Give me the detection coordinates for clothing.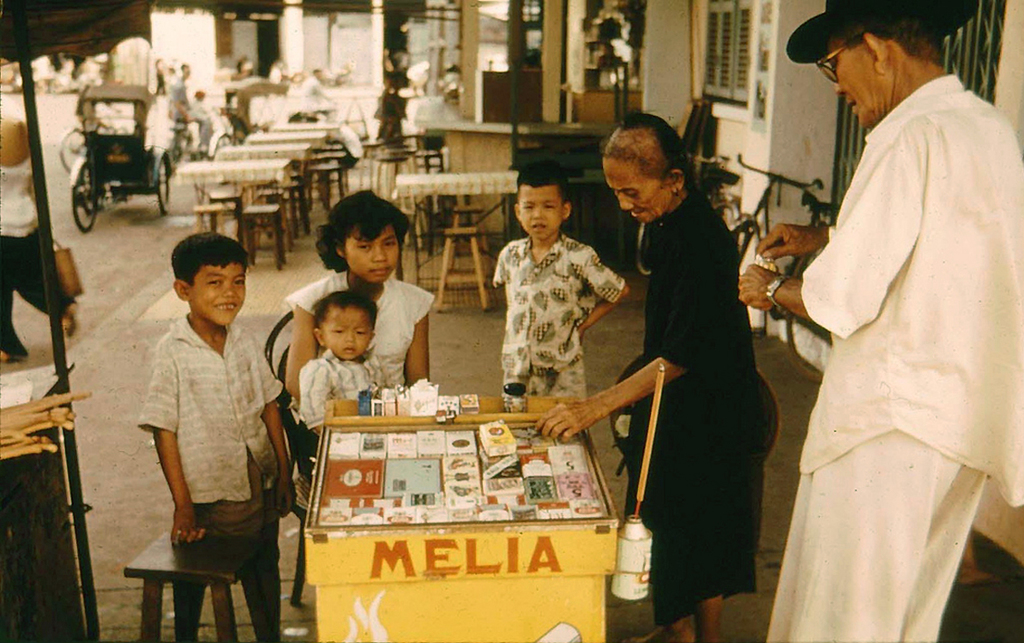
(x1=376, y1=68, x2=404, y2=134).
